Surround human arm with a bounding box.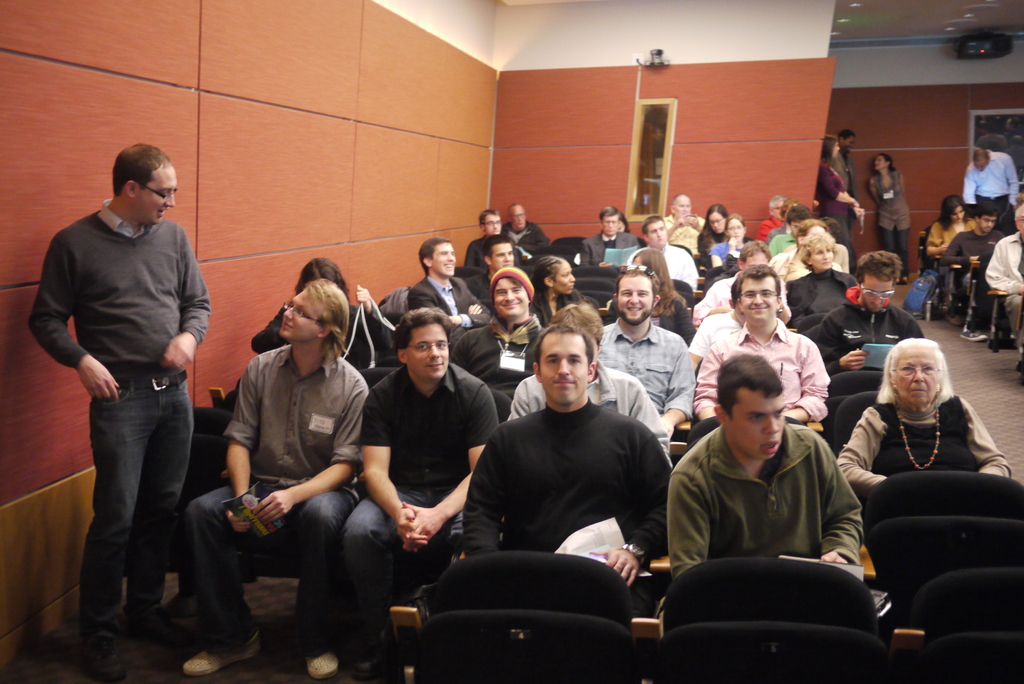
(929, 225, 948, 256).
